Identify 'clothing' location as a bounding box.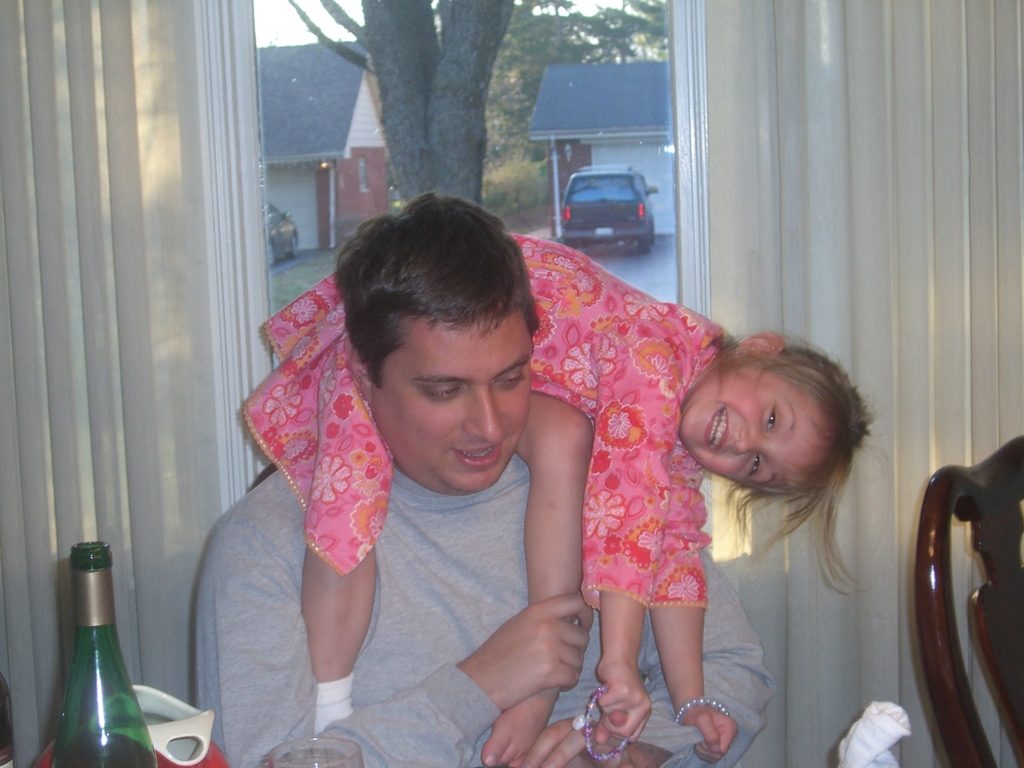
<region>241, 229, 732, 628</region>.
